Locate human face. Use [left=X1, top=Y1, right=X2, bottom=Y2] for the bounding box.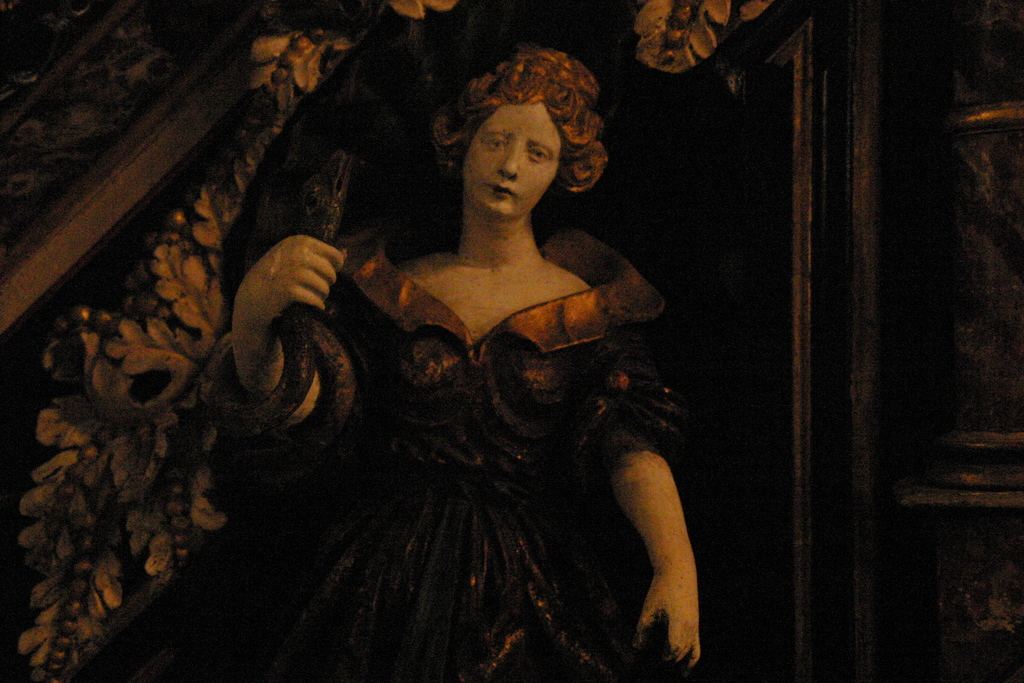
[left=460, top=101, right=559, bottom=216].
